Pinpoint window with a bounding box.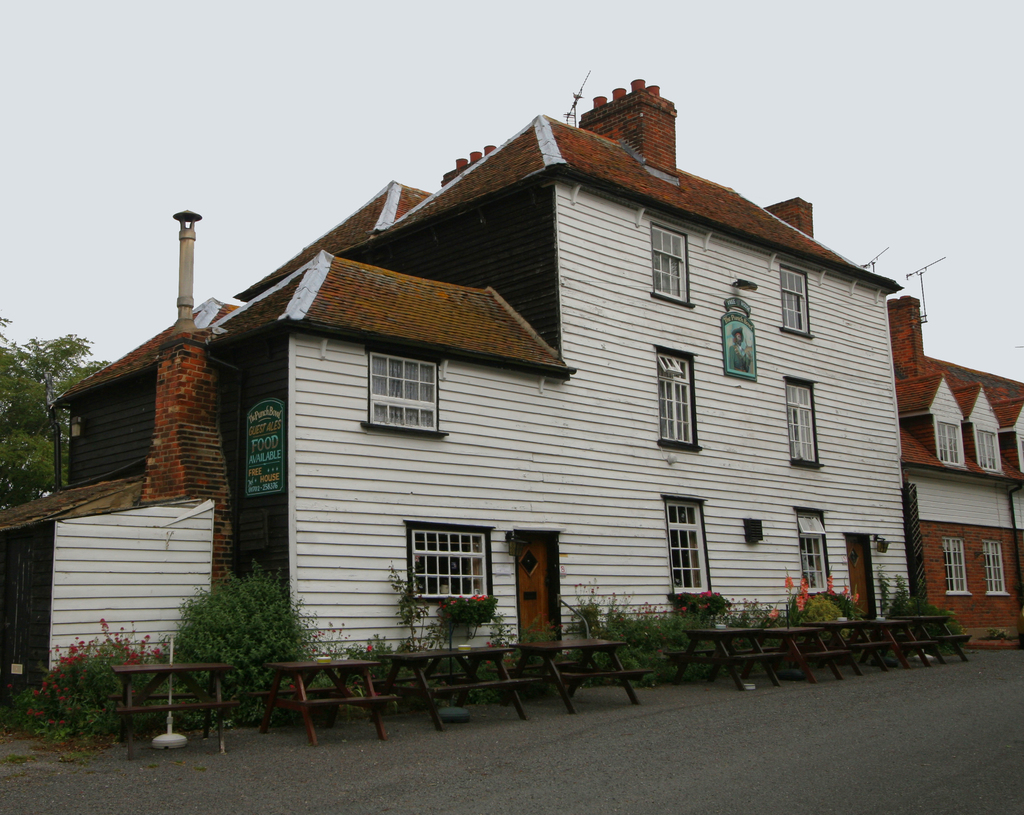
x1=941 y1=416 x2=961 y2=465.
